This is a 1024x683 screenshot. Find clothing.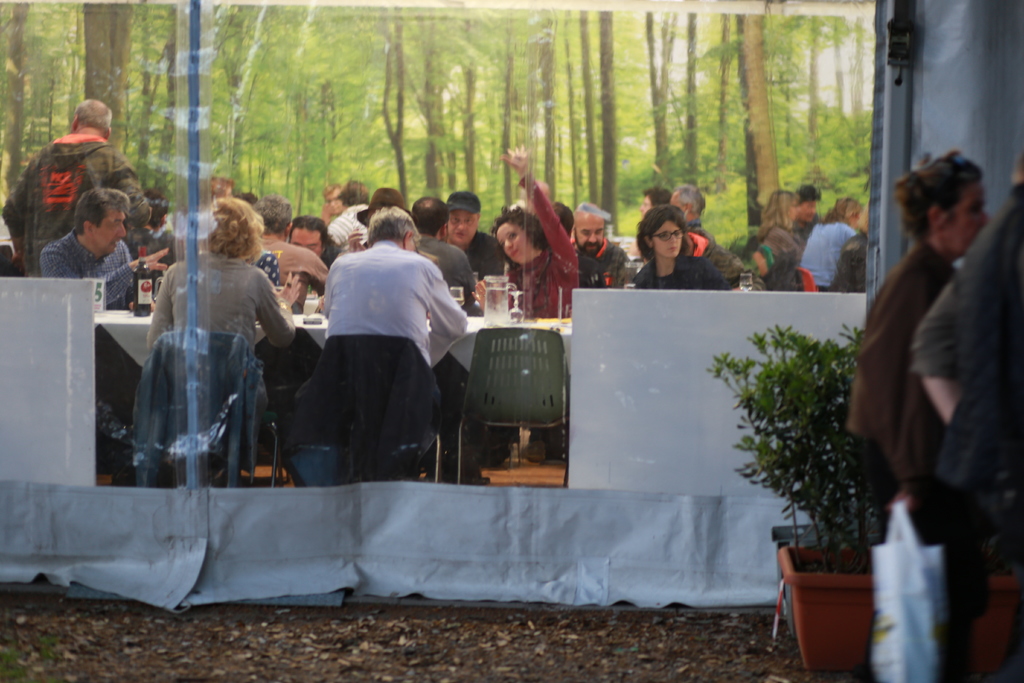
Bounding box: 42,224,137,318.
